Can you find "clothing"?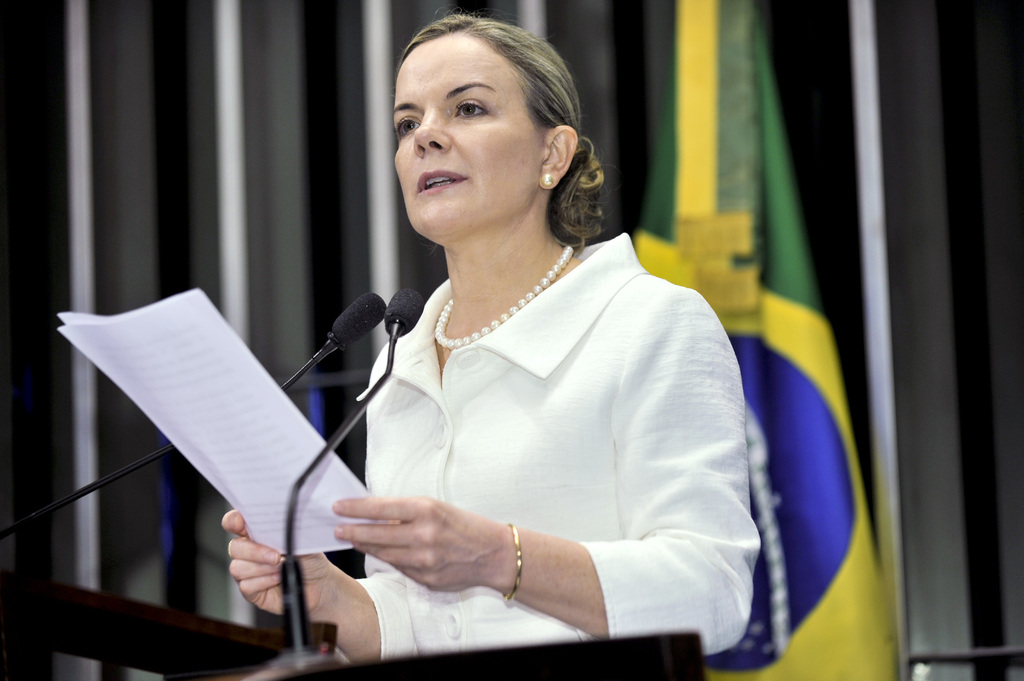
Yes, bounding box: box(347, 221, 750, 662).
